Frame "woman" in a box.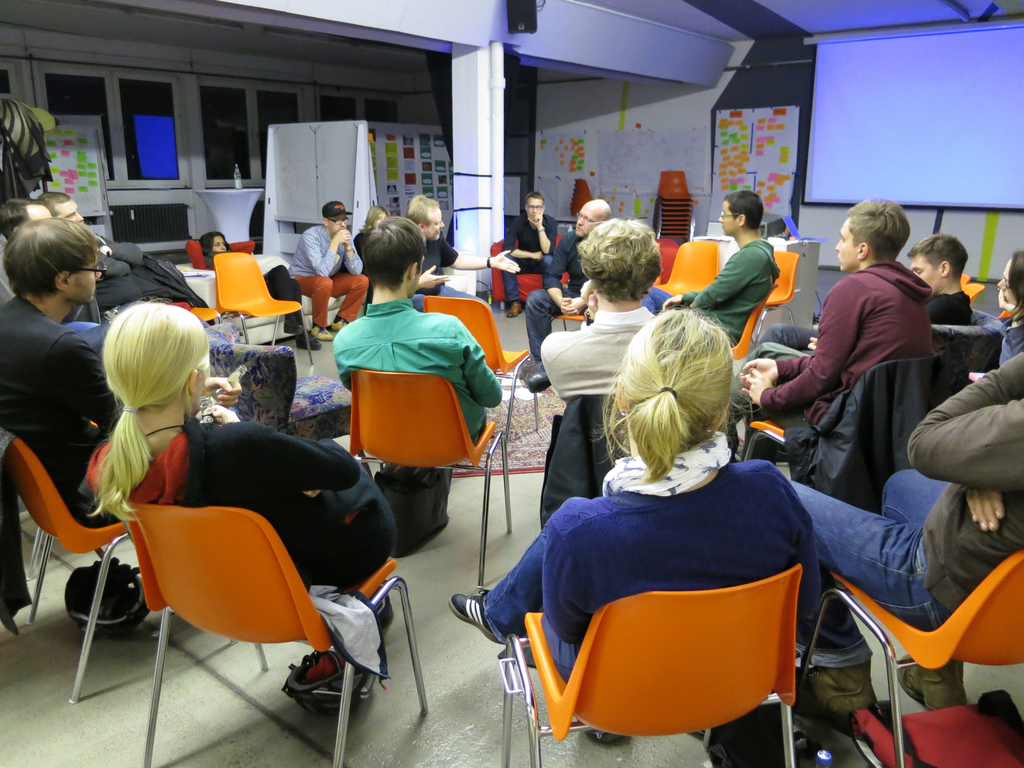
x1=195, y1=224, x2=321, y2=352.
